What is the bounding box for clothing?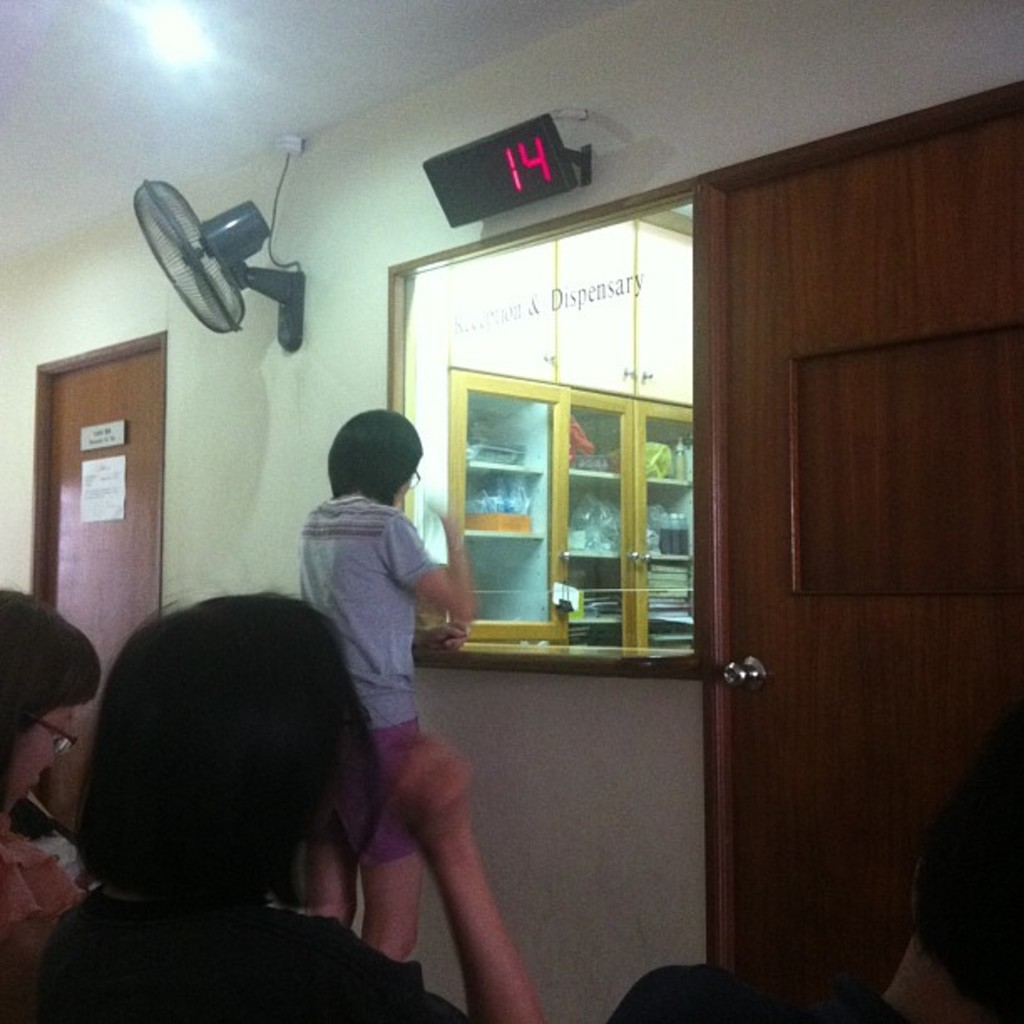
(left=0, top=832, right=102, bottom=959).
